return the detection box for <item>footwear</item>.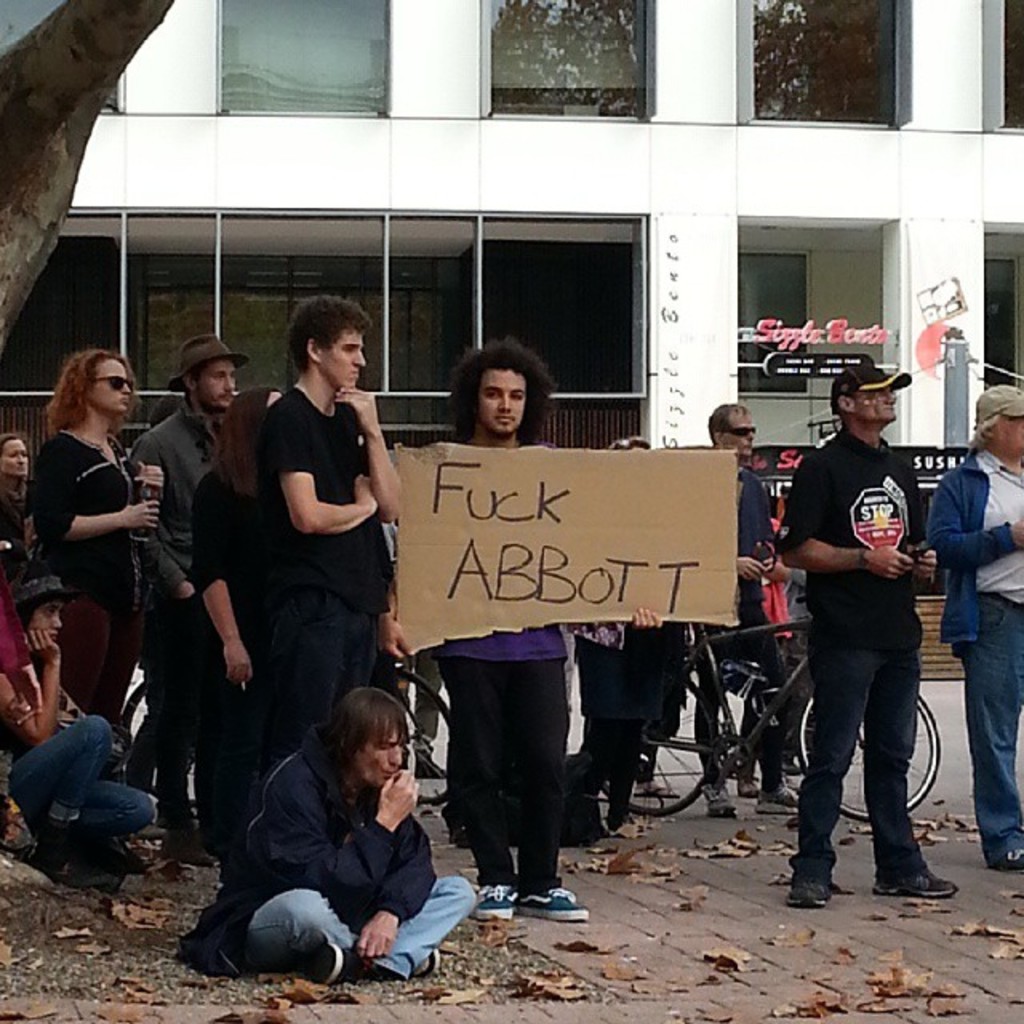
bbox(994, 853, 1022, 874).
